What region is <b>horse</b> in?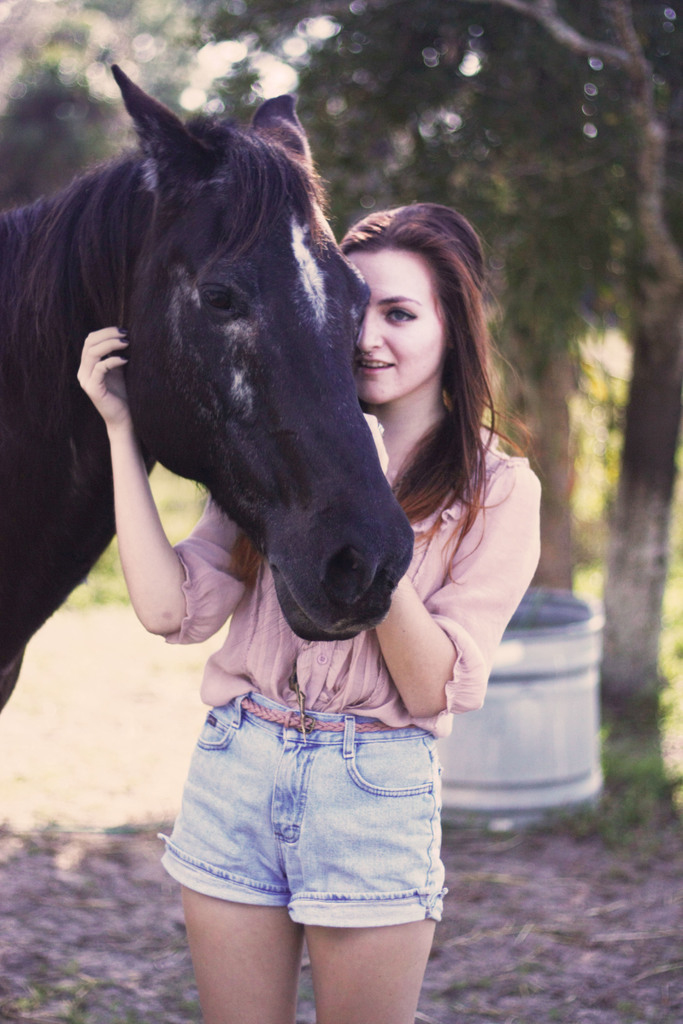
bbox=[0, 63, 415, 709].
